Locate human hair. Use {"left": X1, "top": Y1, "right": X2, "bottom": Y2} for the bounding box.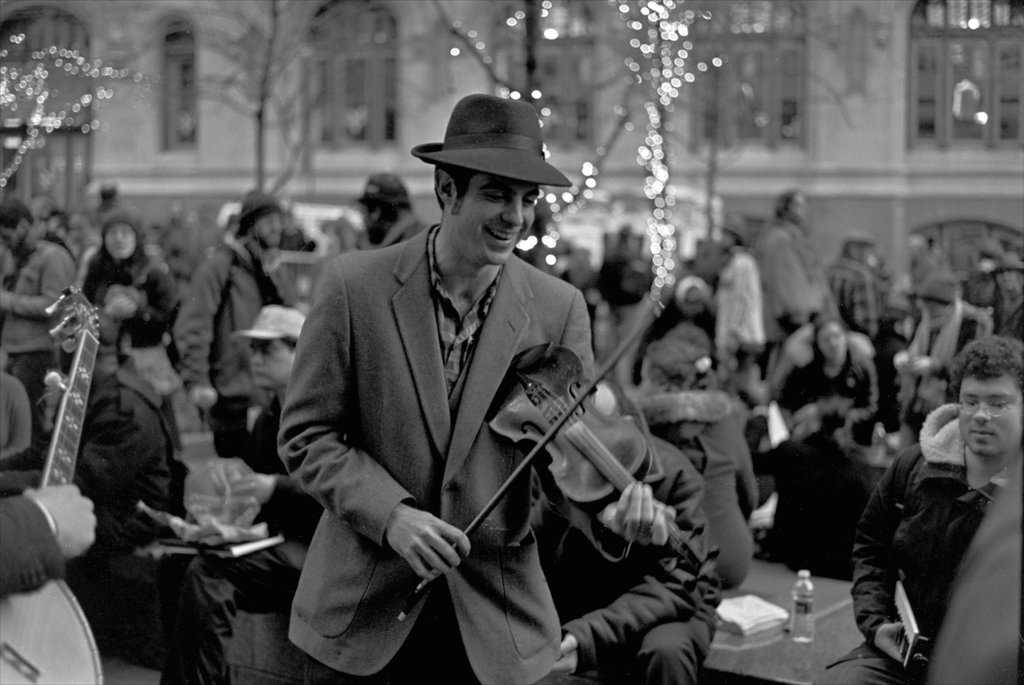
{"left": 951, "top": 326, "right": 1023, "bottom": 393}.
